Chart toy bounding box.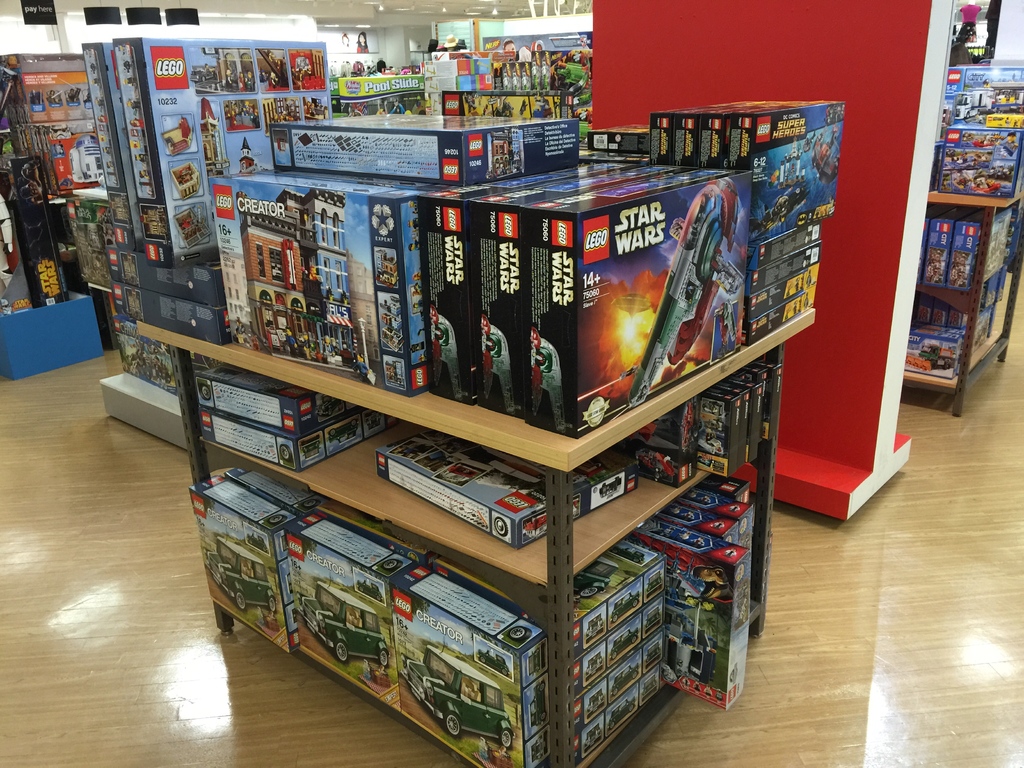
Charted: locate(128, 289, 141, 314).
